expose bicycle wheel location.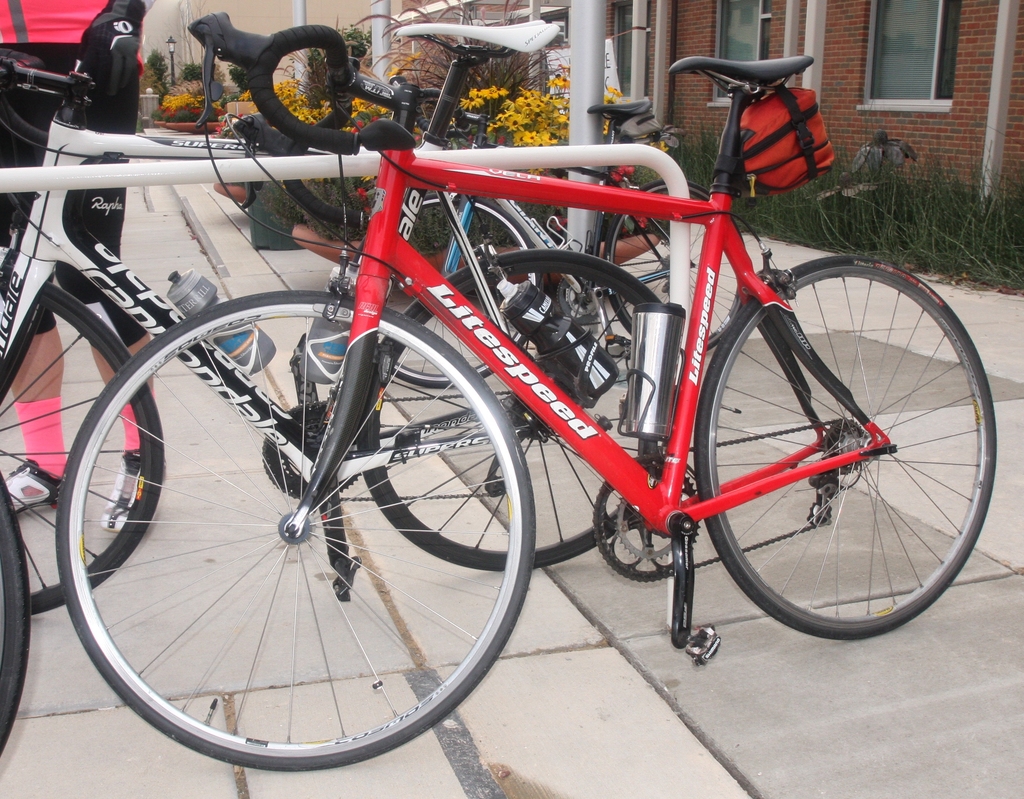
Exposed at [47,319,541,777].
